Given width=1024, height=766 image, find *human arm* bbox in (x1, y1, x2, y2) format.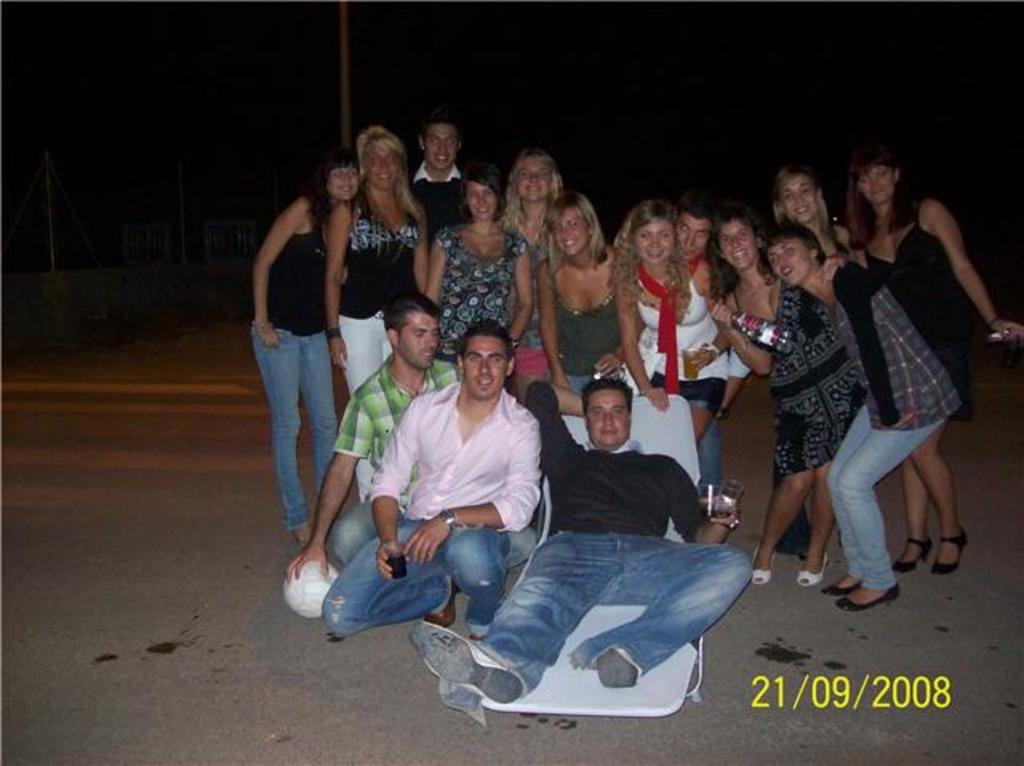
(282, 389, 374, 587).
